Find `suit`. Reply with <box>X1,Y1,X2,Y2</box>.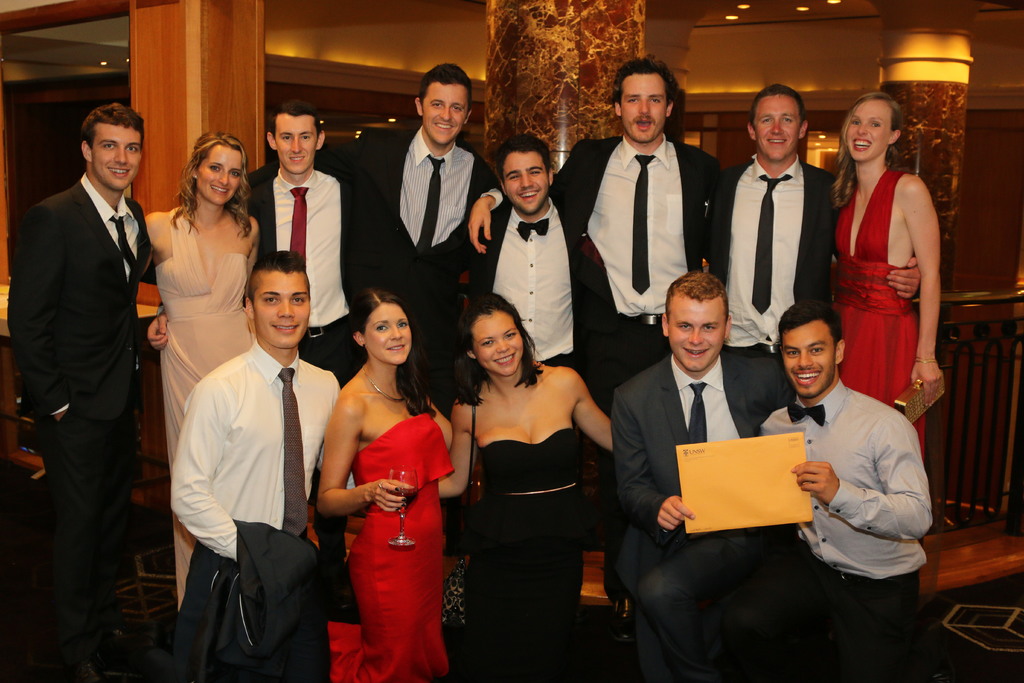
<box>0,177,168,682</box>.
